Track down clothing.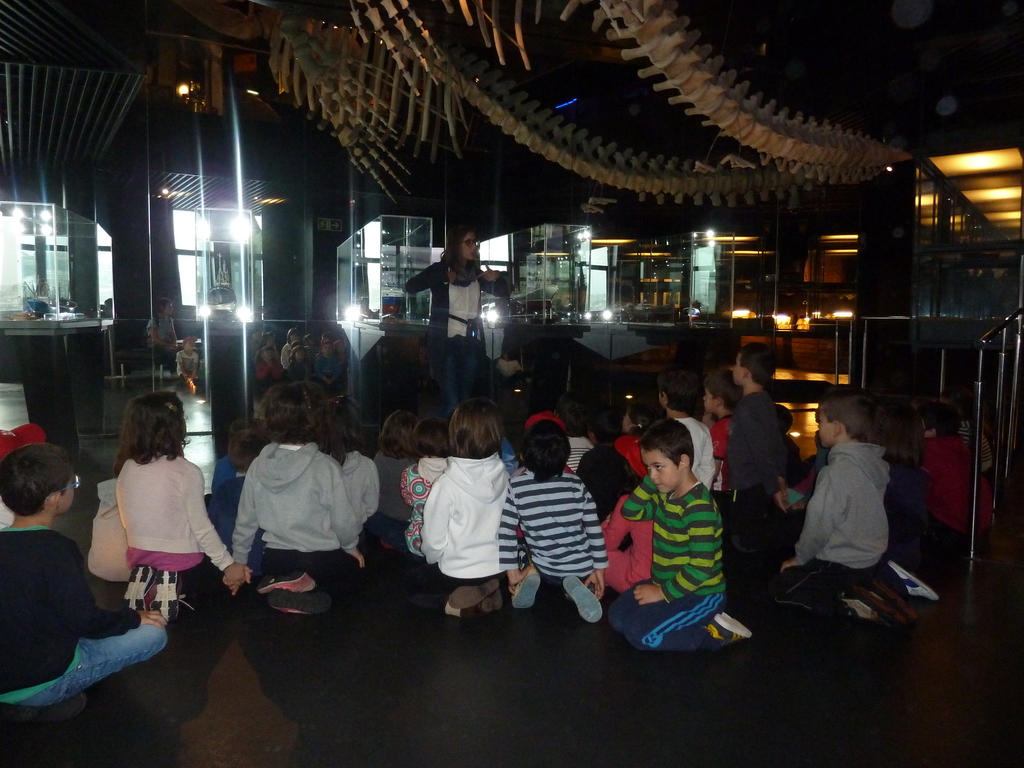
Tracked to {"left": 120, "top": 460, "right": 232, "bottom": 621}.
